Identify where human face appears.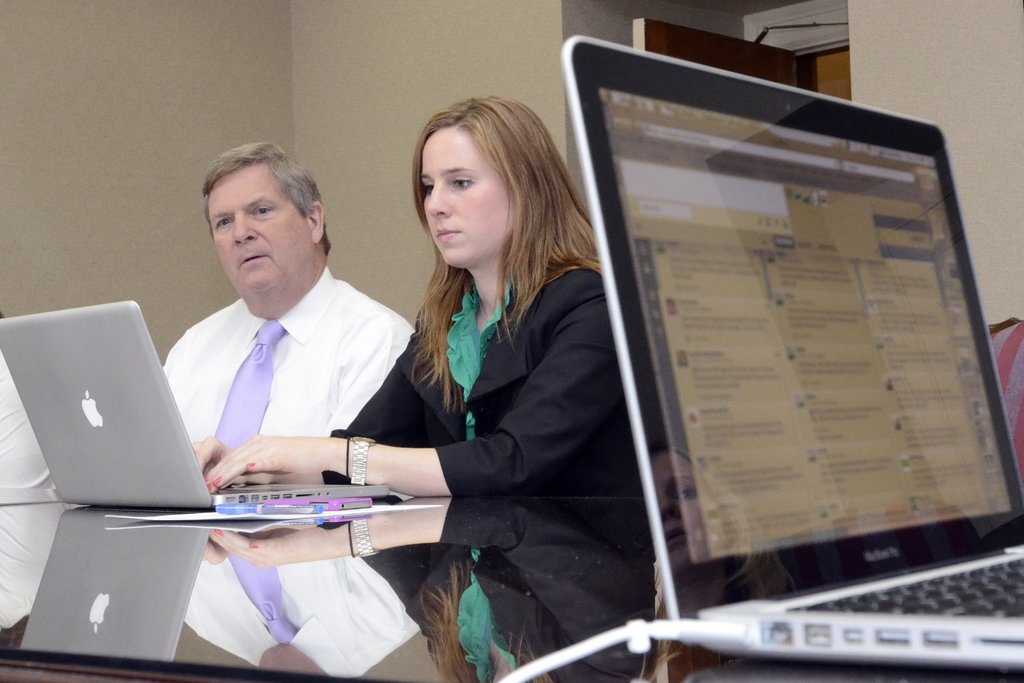
Appears at select_region(419, 127, 506, 265).
